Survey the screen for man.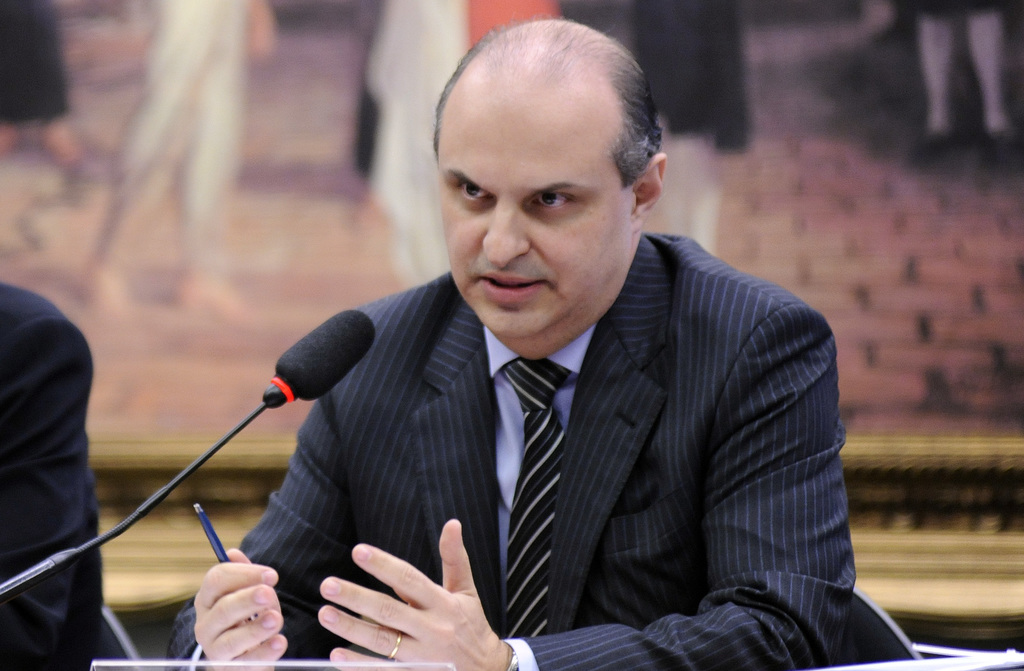
Survey found: <bbox>175, 72, 890, 656</bbox>.
